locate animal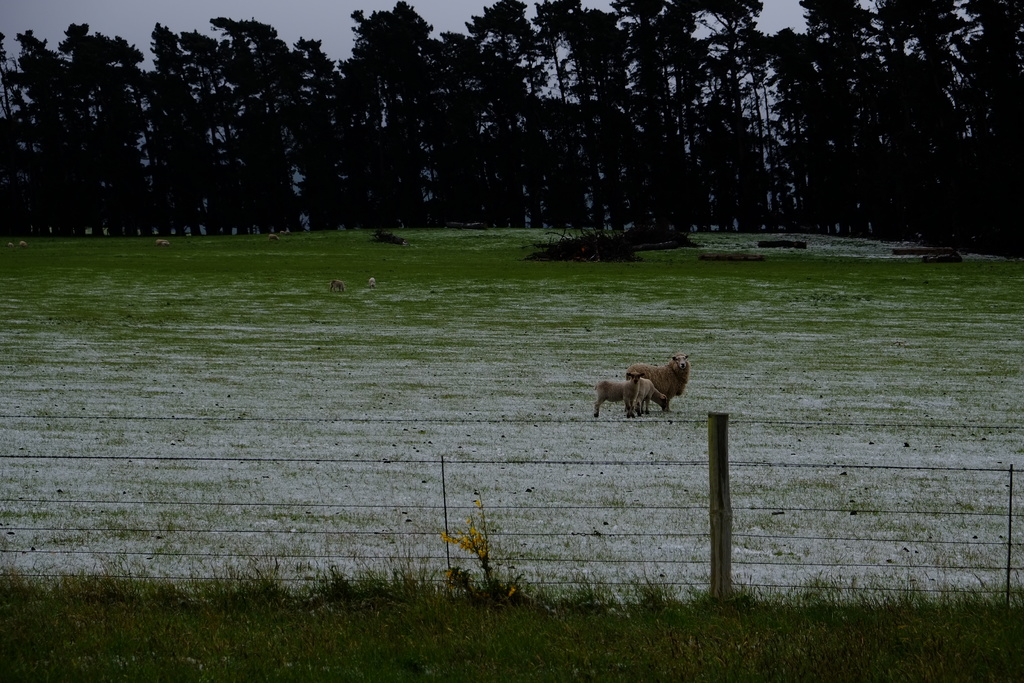
left=635, top=375, right=671, bottom=416
